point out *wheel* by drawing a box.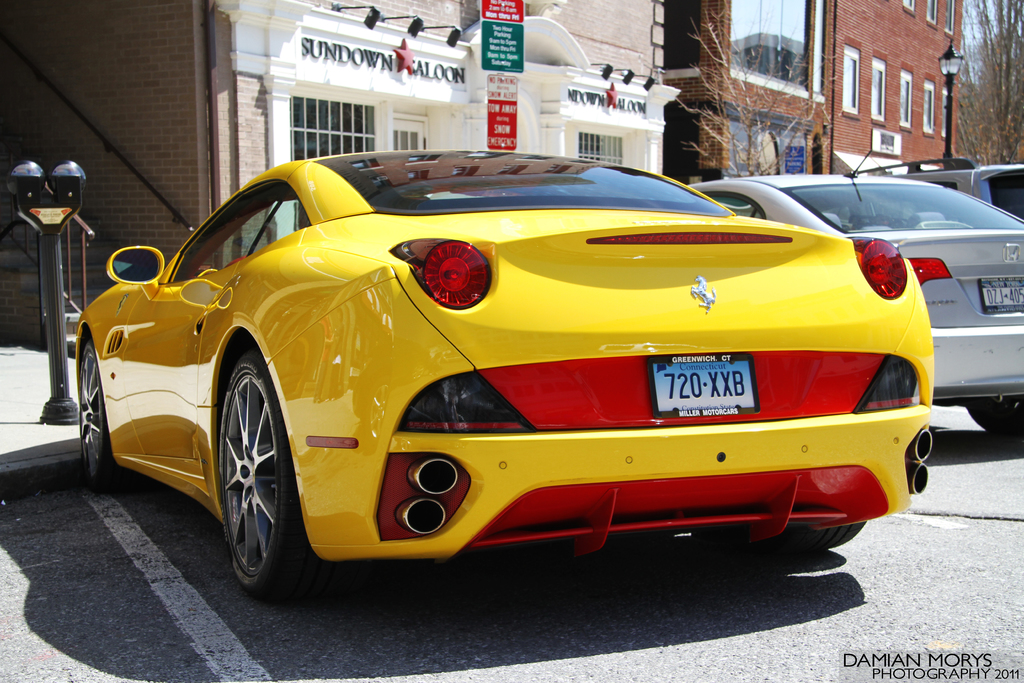
crop(775, 520, 866, 554).
